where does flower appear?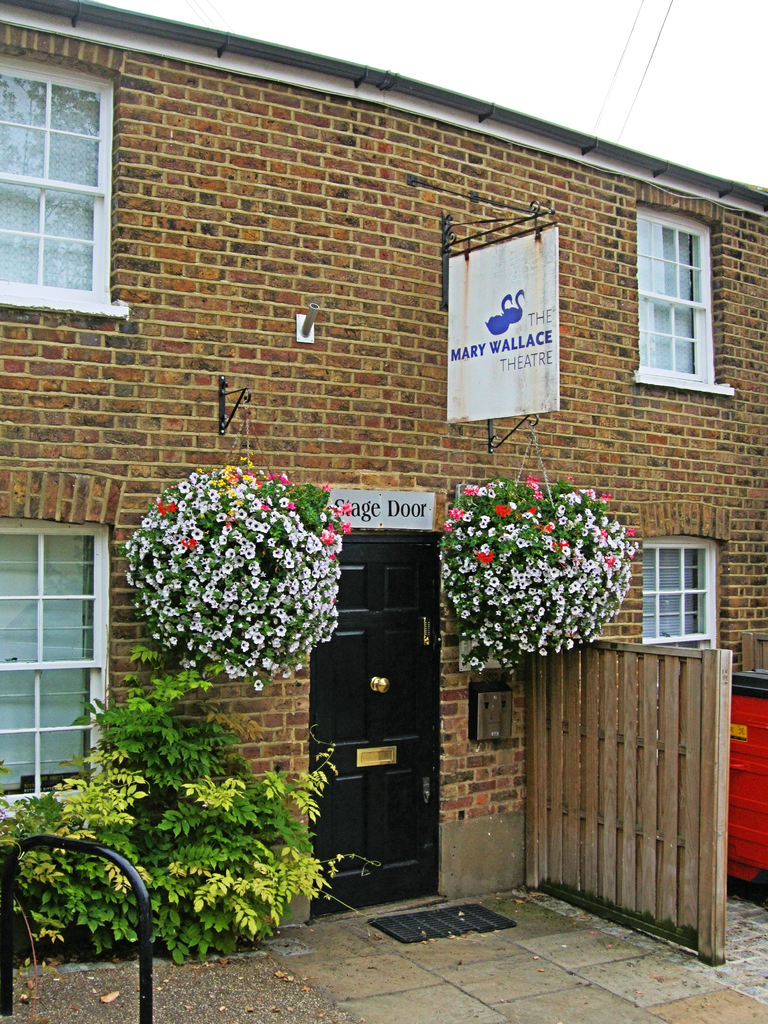
Appears at bbox=(275, 496, 290, 510).
